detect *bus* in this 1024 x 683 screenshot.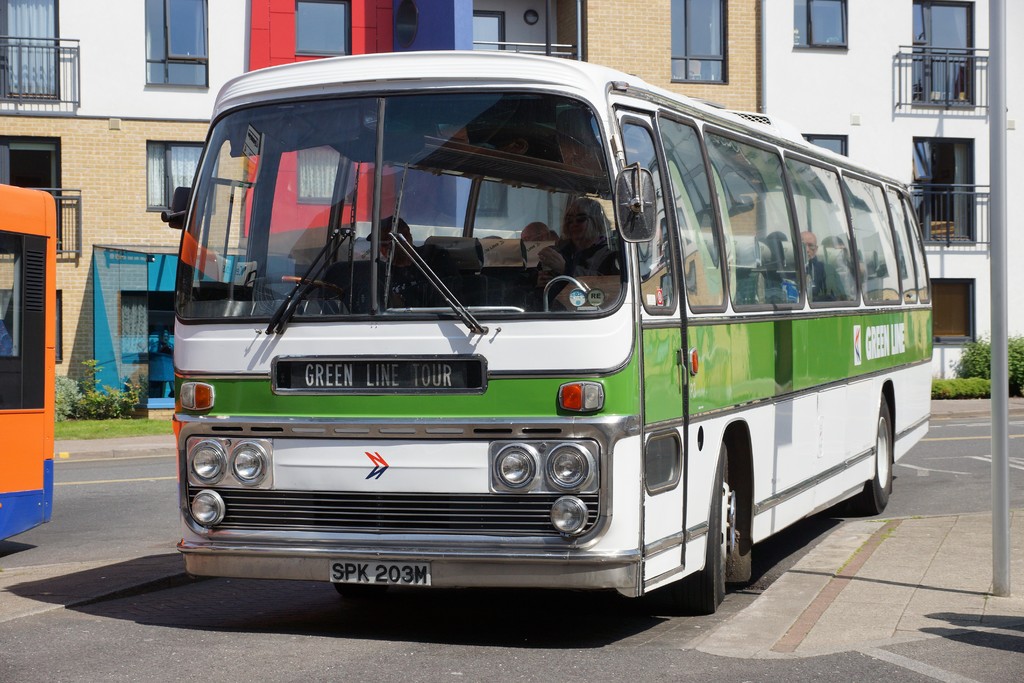
Detection: {"x1": 156, "y1": 44, "x2": 932, "y2": 617}.
